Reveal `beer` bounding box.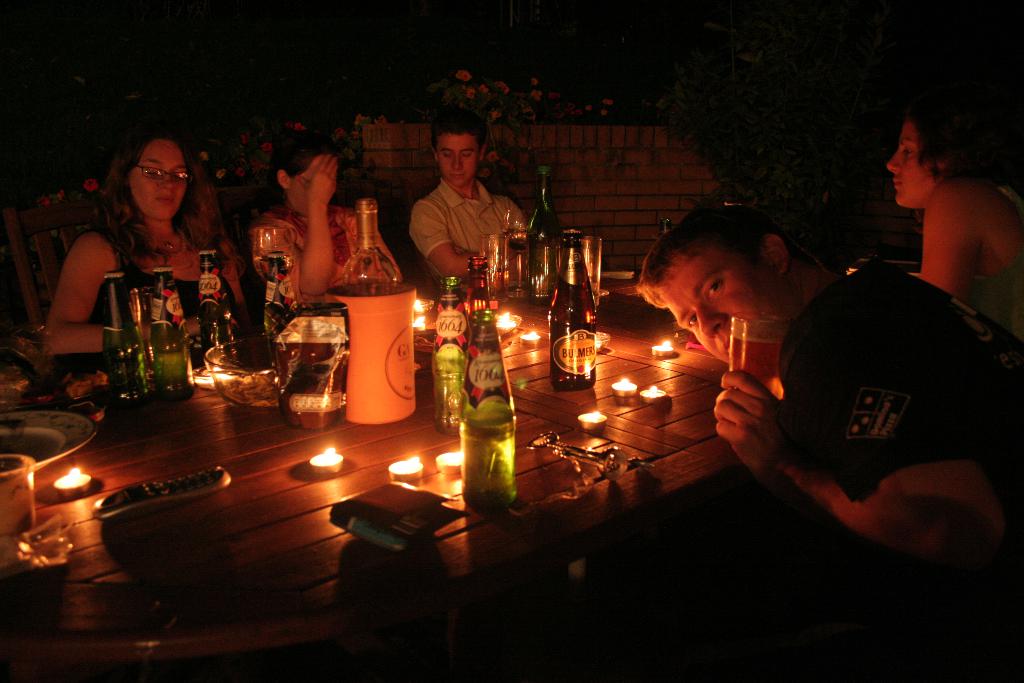
Revealed: rect(152, 267, 189, 393).
